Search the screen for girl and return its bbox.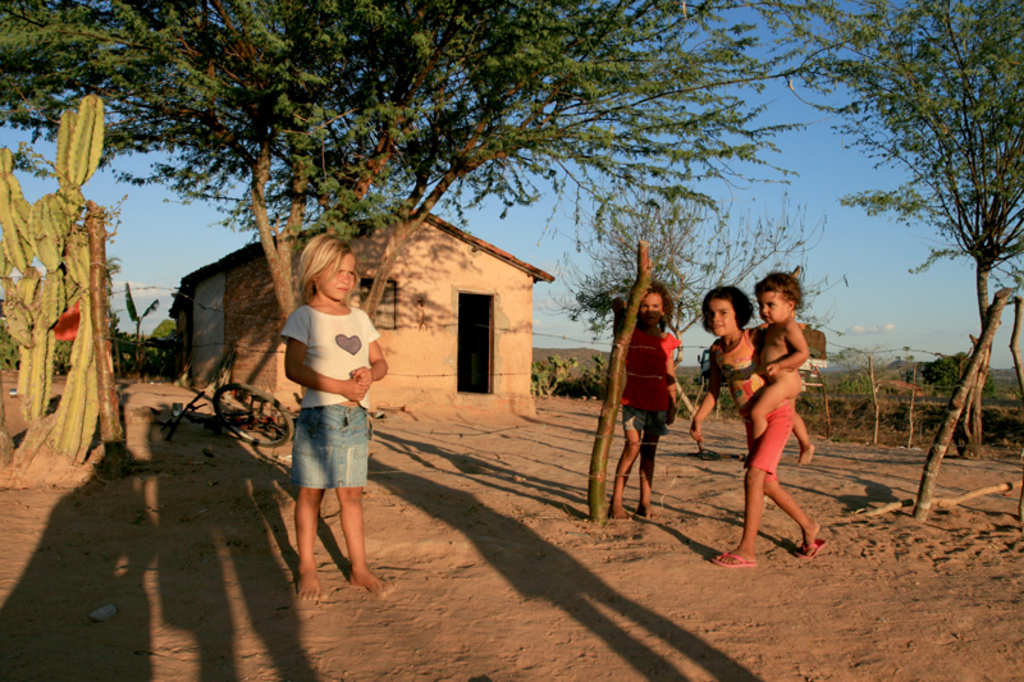
Found: x1=689 y1=282 x2=832 y2=567.
